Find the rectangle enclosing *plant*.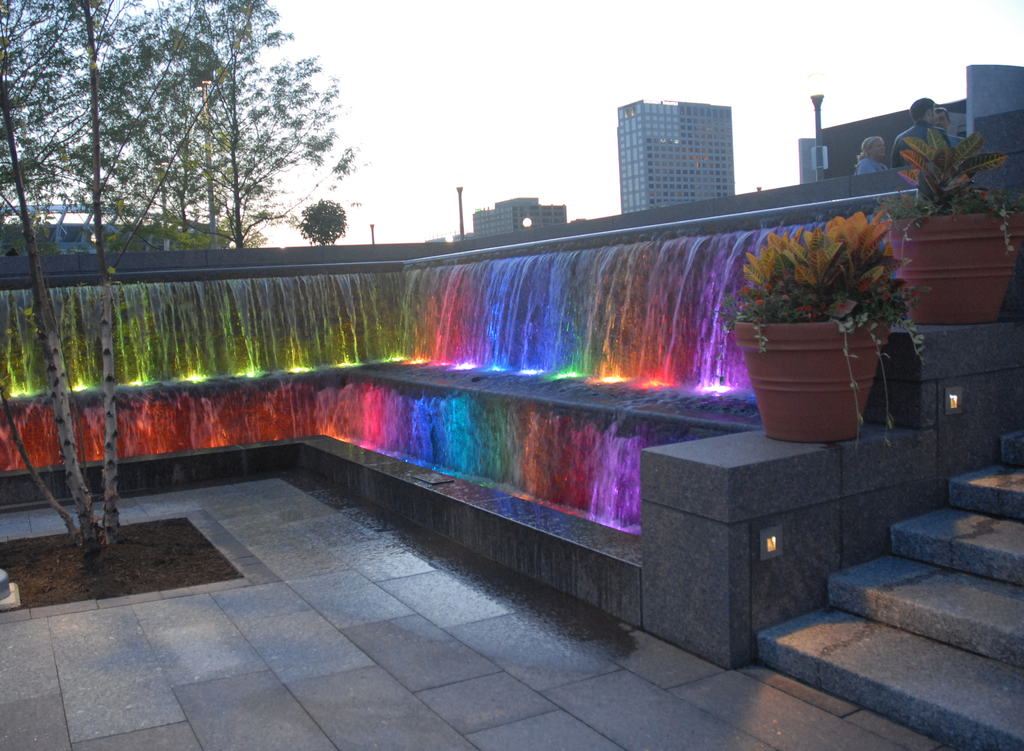
847, 273, 925, 372.
